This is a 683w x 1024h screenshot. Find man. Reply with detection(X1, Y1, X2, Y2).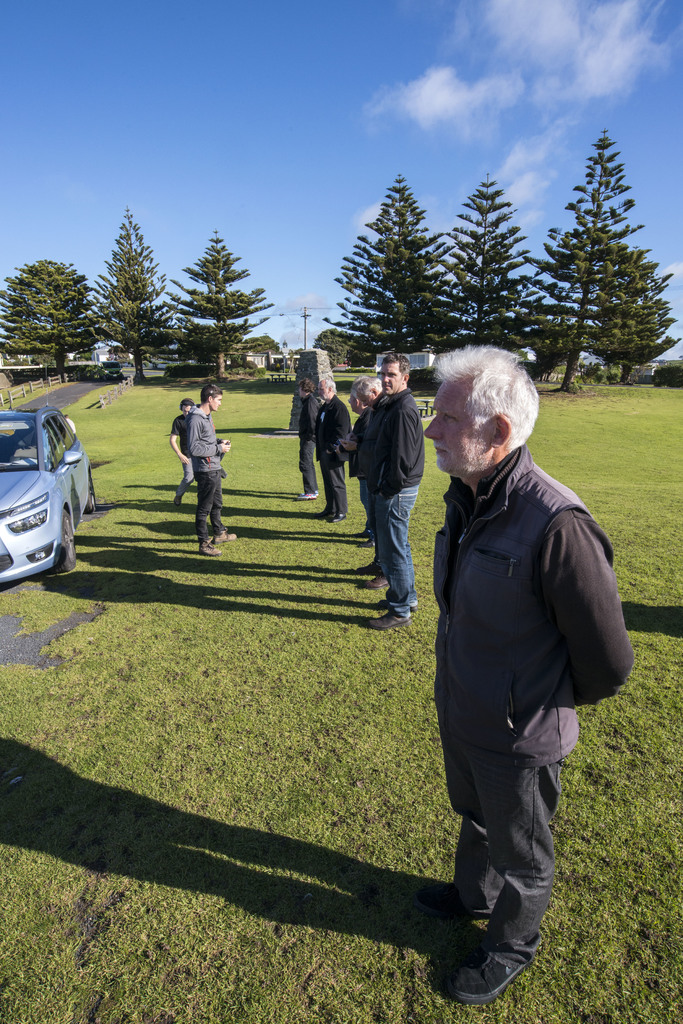
detection(412, 332, 634, 1005).
